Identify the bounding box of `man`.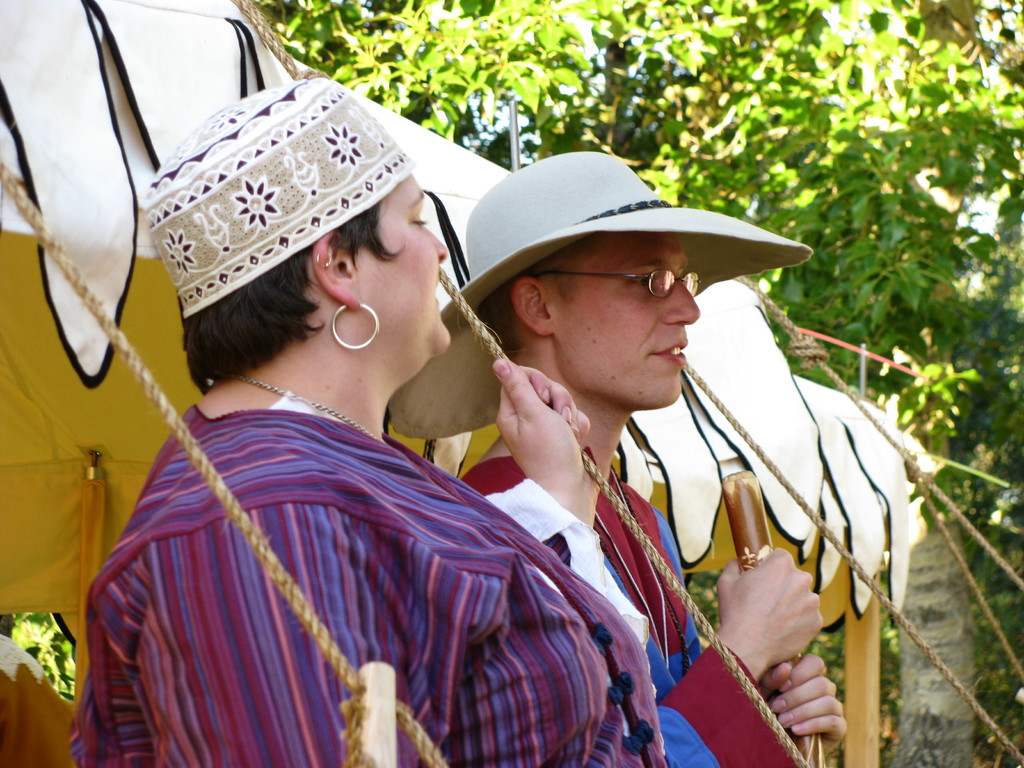
[x1=384, y1=151, x2=847, y2=767].
